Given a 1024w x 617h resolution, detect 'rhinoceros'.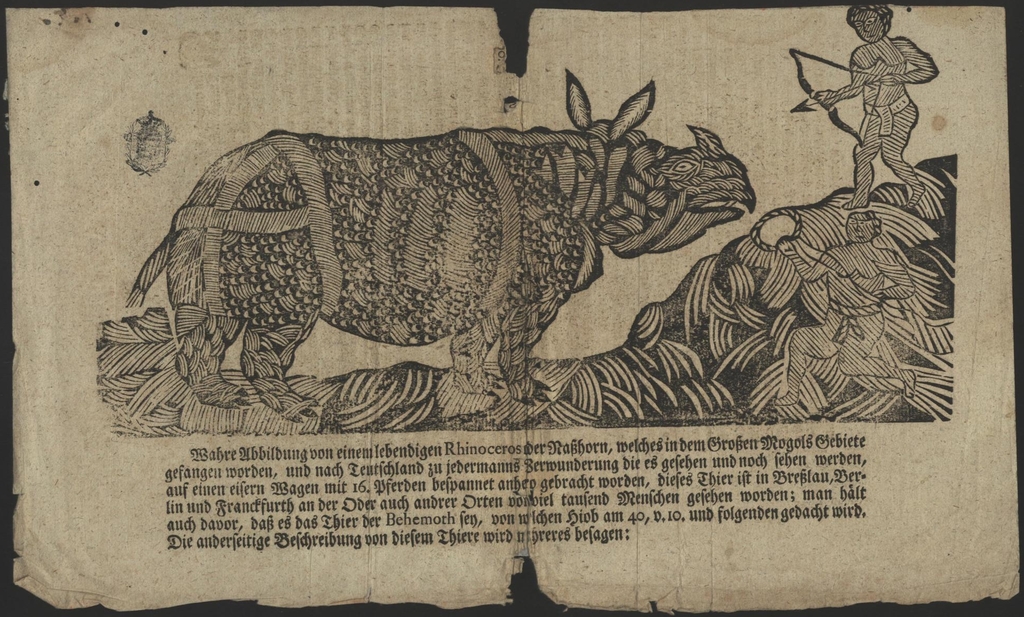
pyautogui.locateOnScreen(115, 67, 758, 429).
